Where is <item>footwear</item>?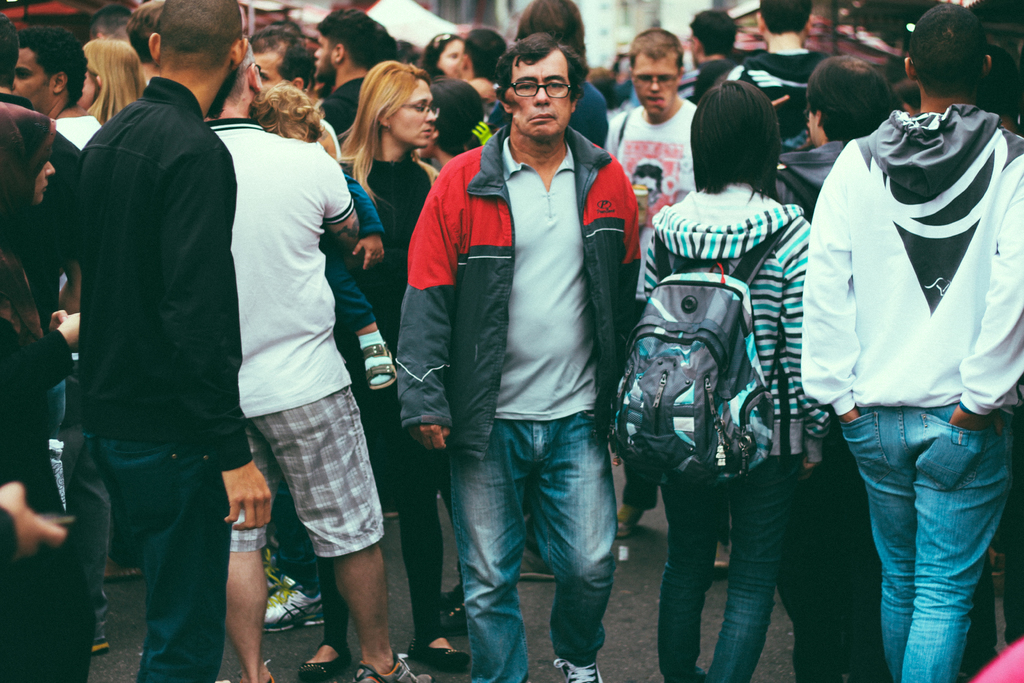
region(259, 565, 293, 600).
